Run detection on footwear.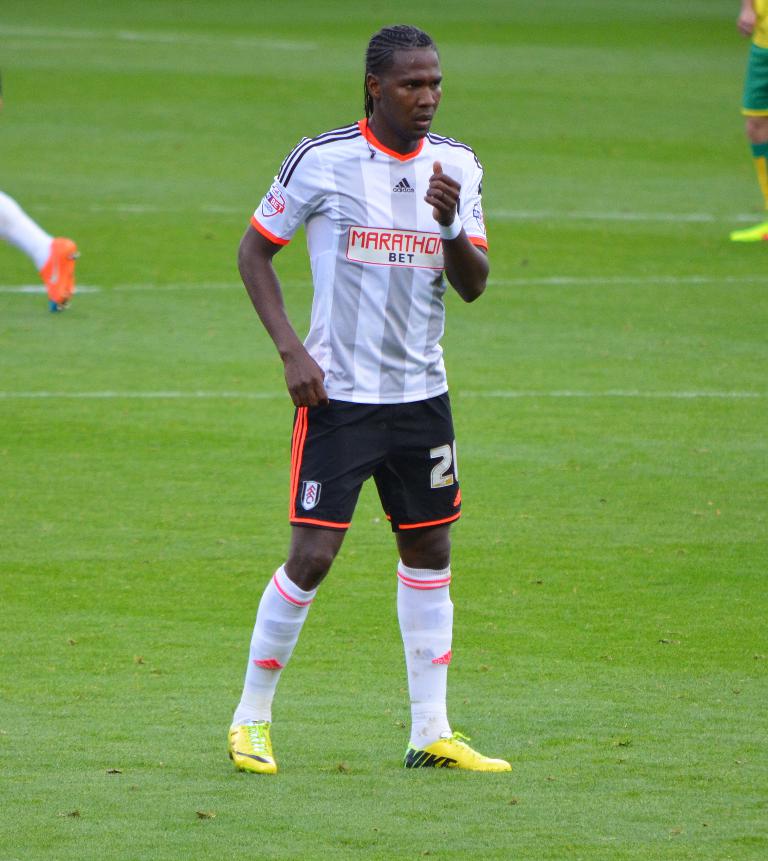
Result: crop(410, 730, 510, 775).
